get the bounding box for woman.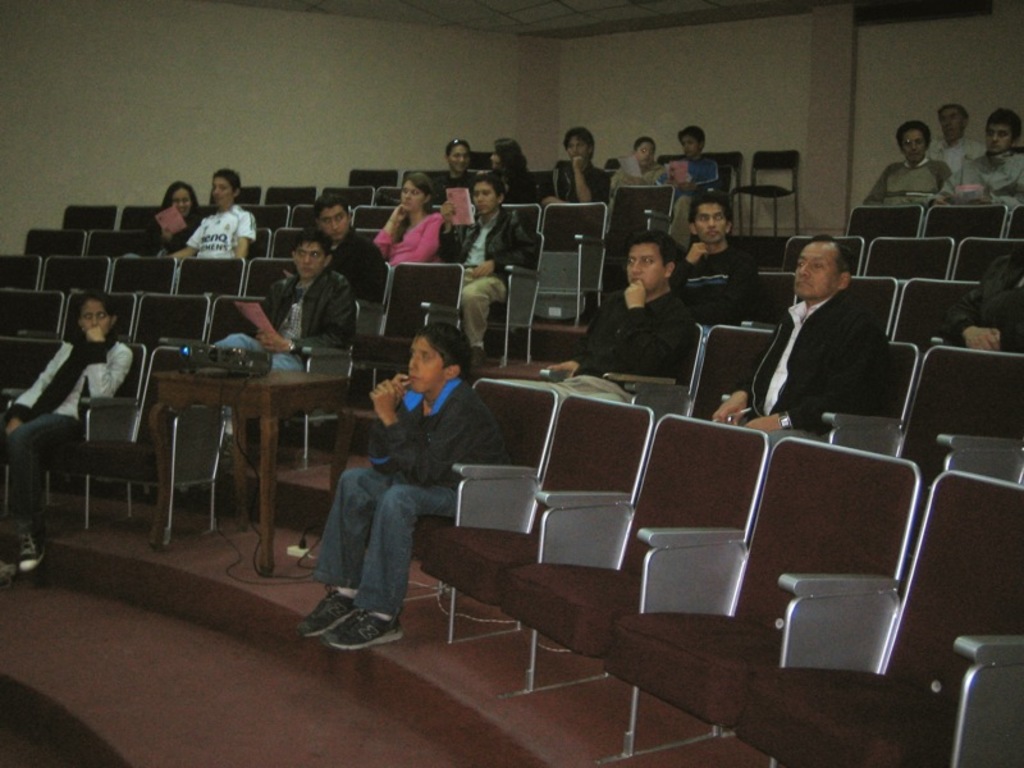
483/133/548/207.
